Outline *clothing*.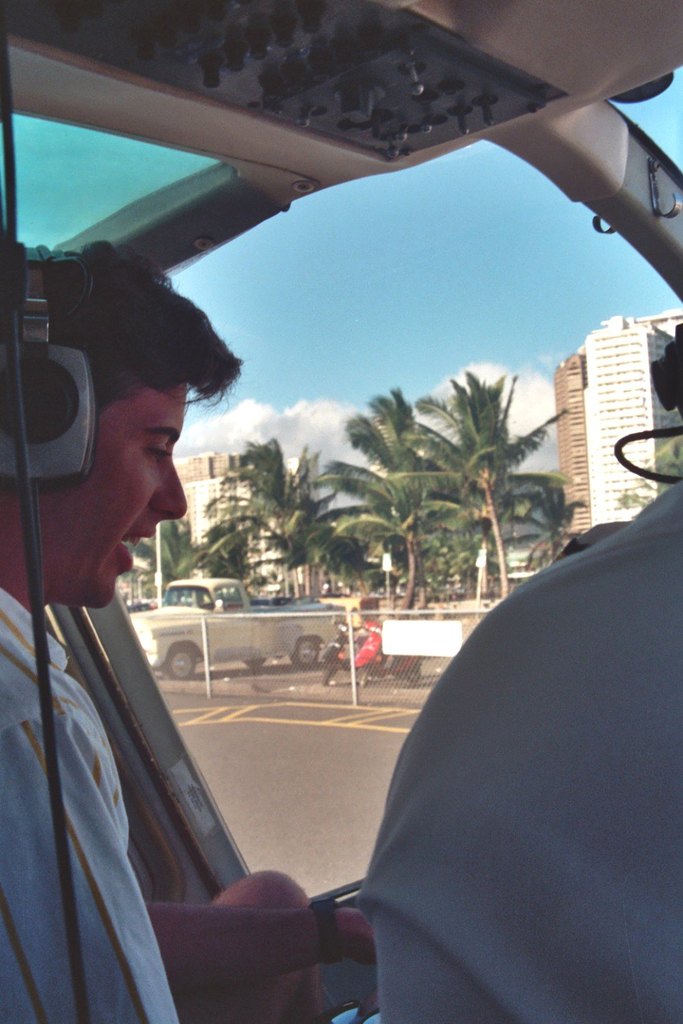
Outline: <bbox>0, 591, 177, 1023</bbox>.
